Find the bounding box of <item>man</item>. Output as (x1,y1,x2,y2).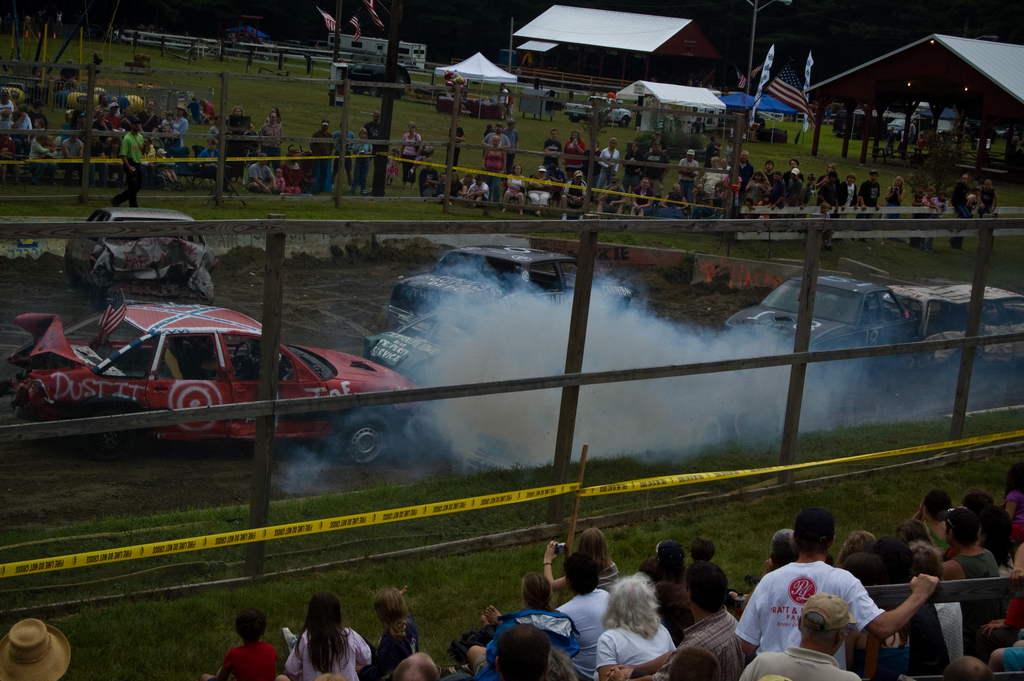
(694,179,716,217).
